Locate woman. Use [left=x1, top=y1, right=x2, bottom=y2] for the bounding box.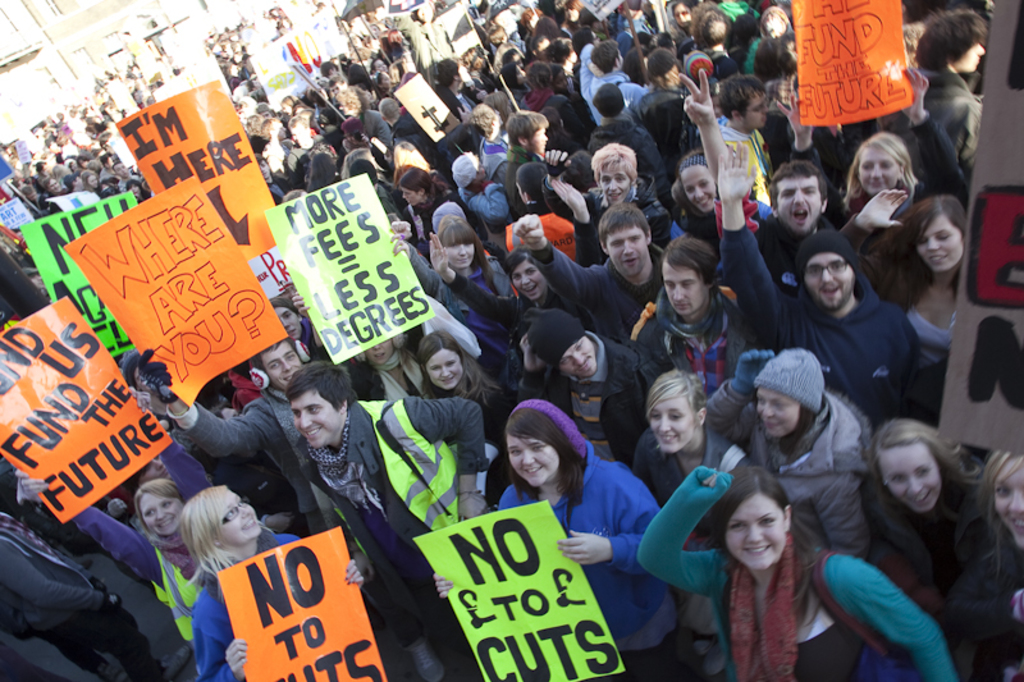
[left=841, top=131, right=918, bottom=221].
